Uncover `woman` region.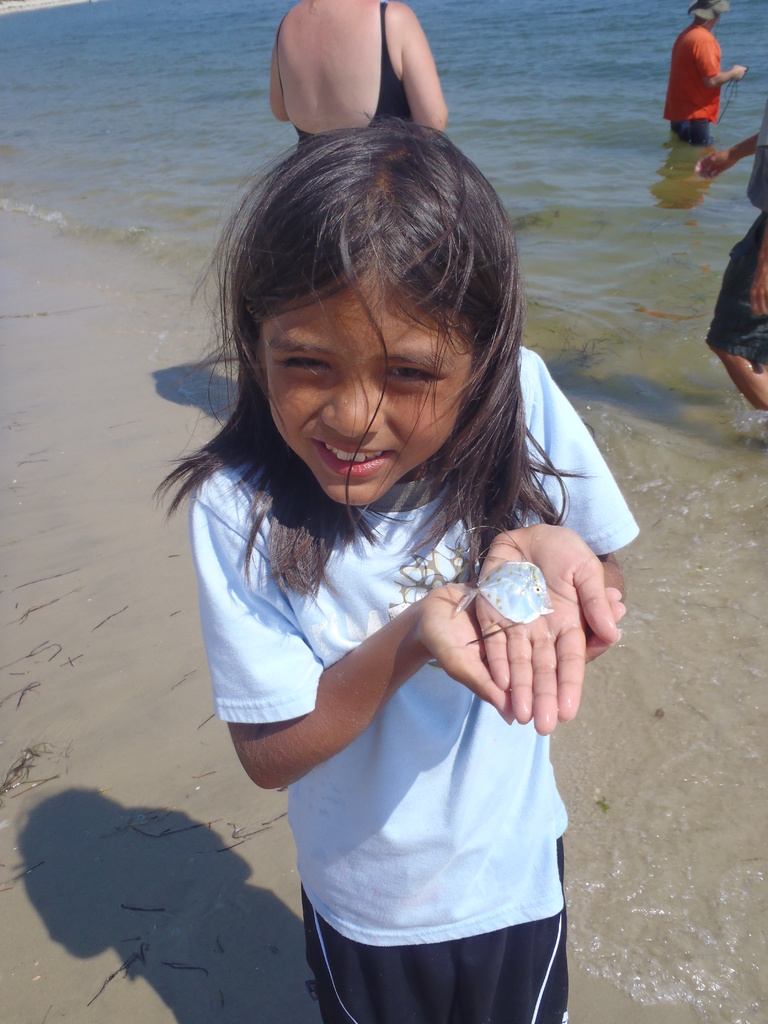
Uncovered: locate(264, 0, 472, 157).
